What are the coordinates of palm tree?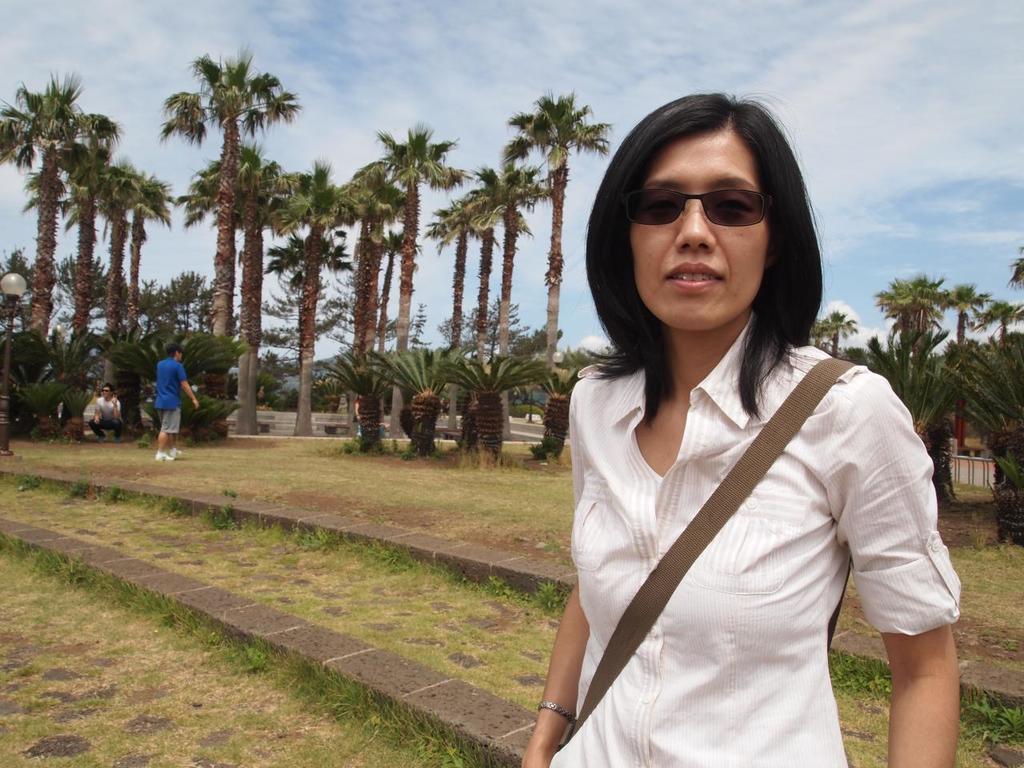
locate(323, 178, 476, 346).
